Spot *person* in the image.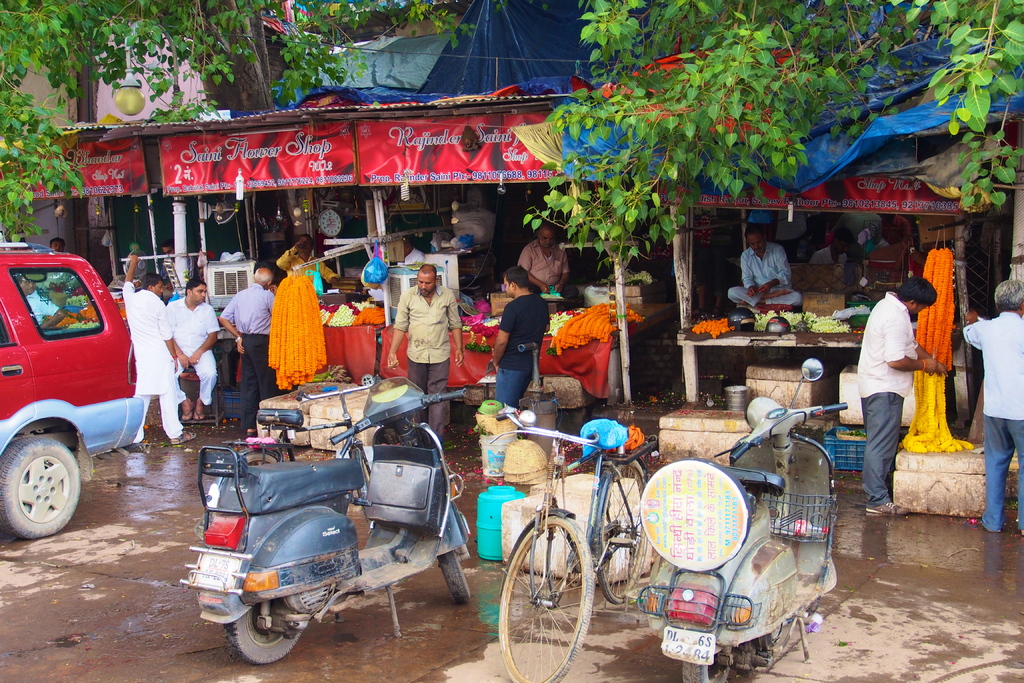
*person* found at detection(477, 268, 548, 450).
